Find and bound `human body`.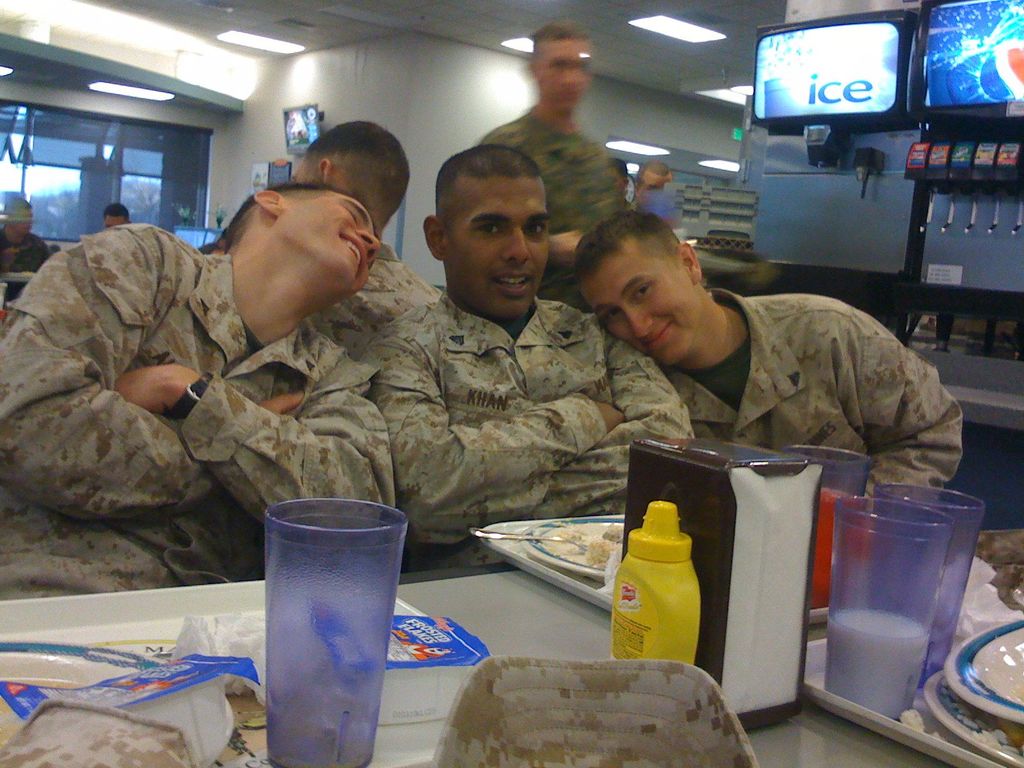
Bound: 308, 238, 447, 361.
